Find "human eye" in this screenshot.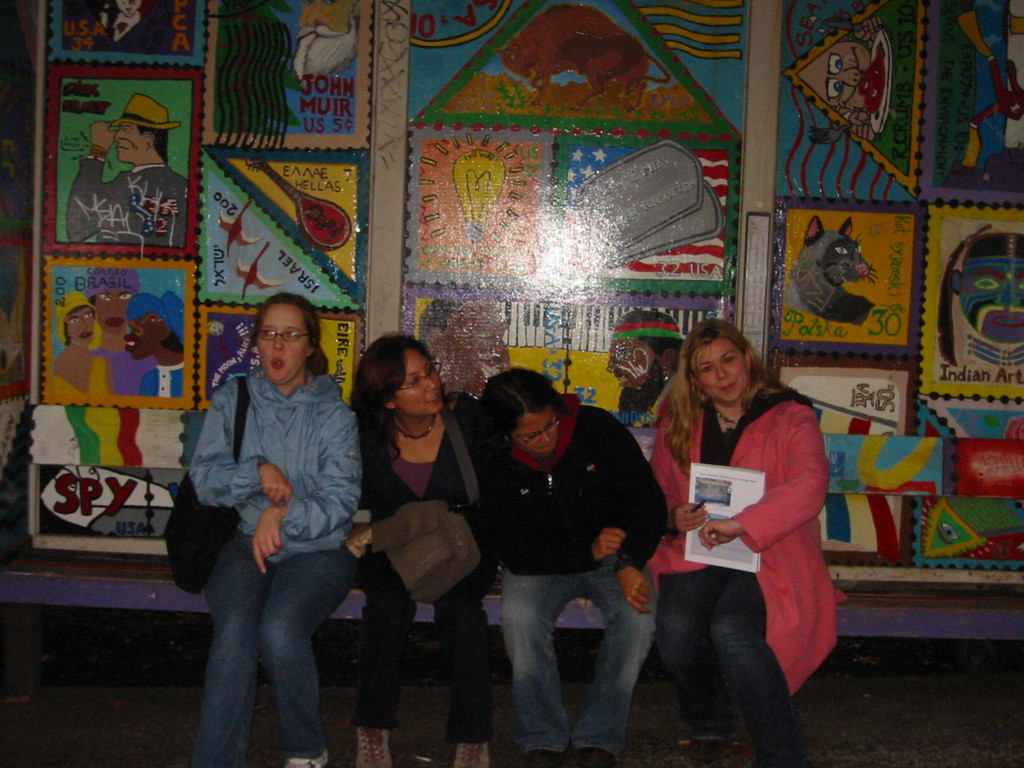
The bounding box for "human eye" is <region>287, 327, 301, 341</region>.
